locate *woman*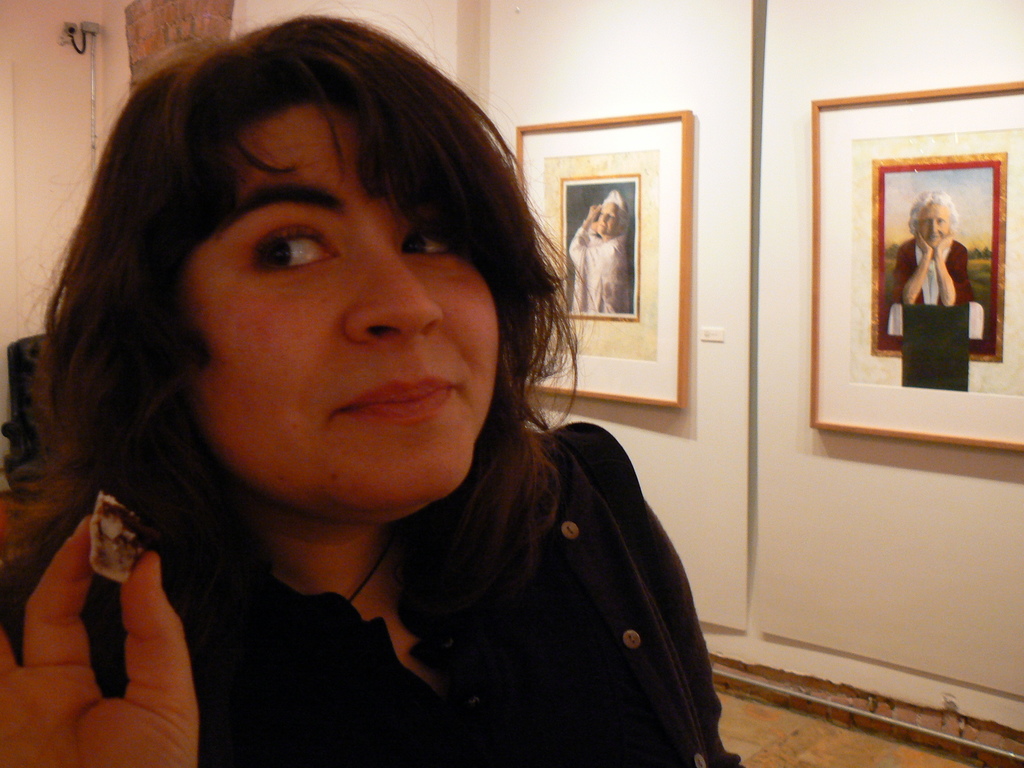
box(571, 200, 634, 316)
